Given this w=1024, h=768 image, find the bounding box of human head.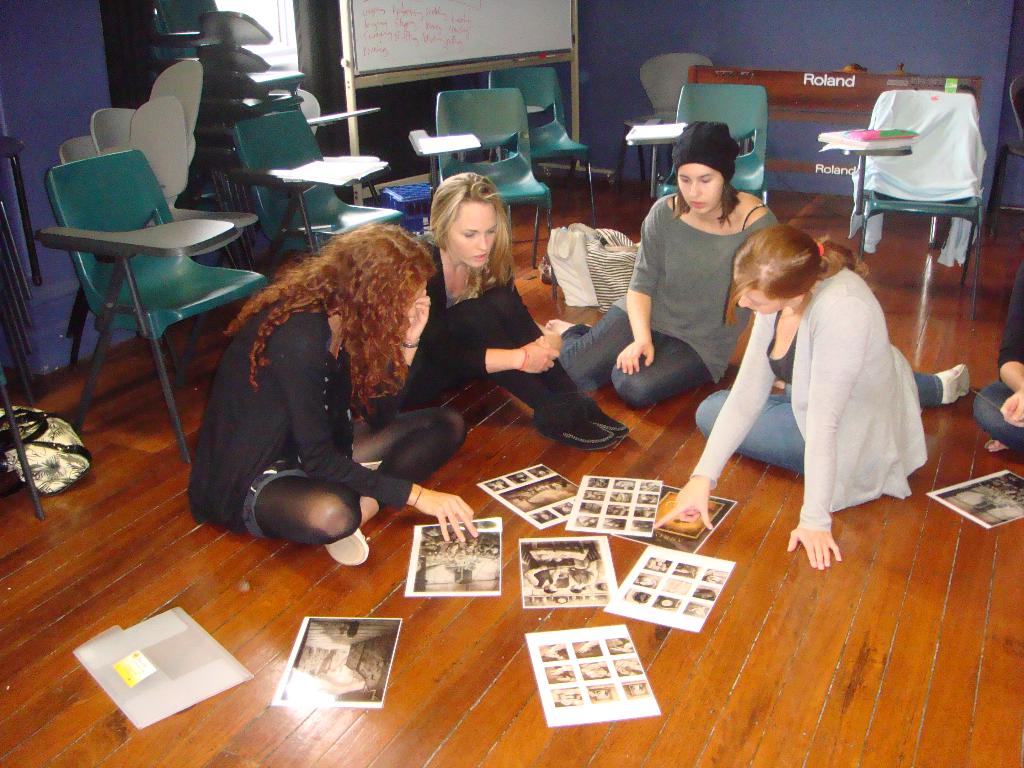
<box>323,218,441,325</box>.
